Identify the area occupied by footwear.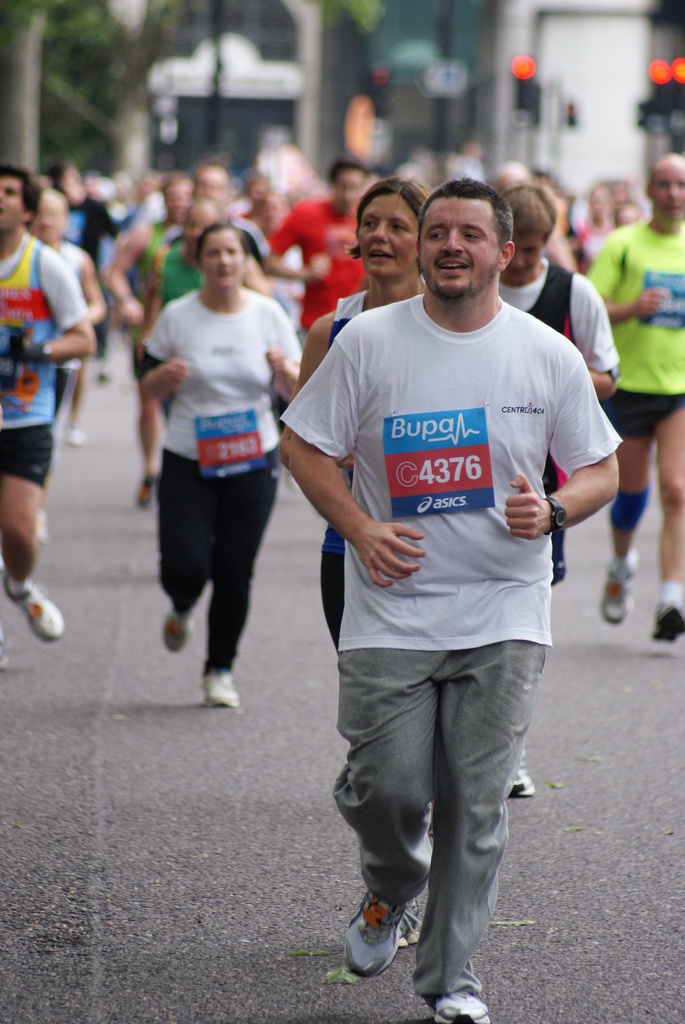
Area: 202, 667, 240, 710.
